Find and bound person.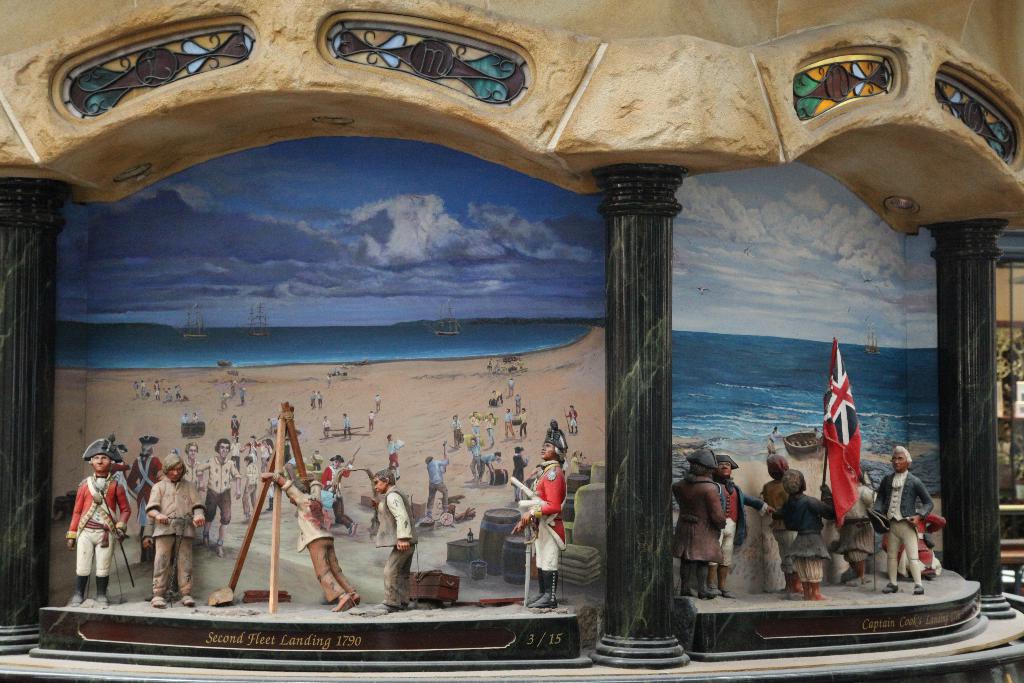
Bound: crop(881, 441, 936, 588).
